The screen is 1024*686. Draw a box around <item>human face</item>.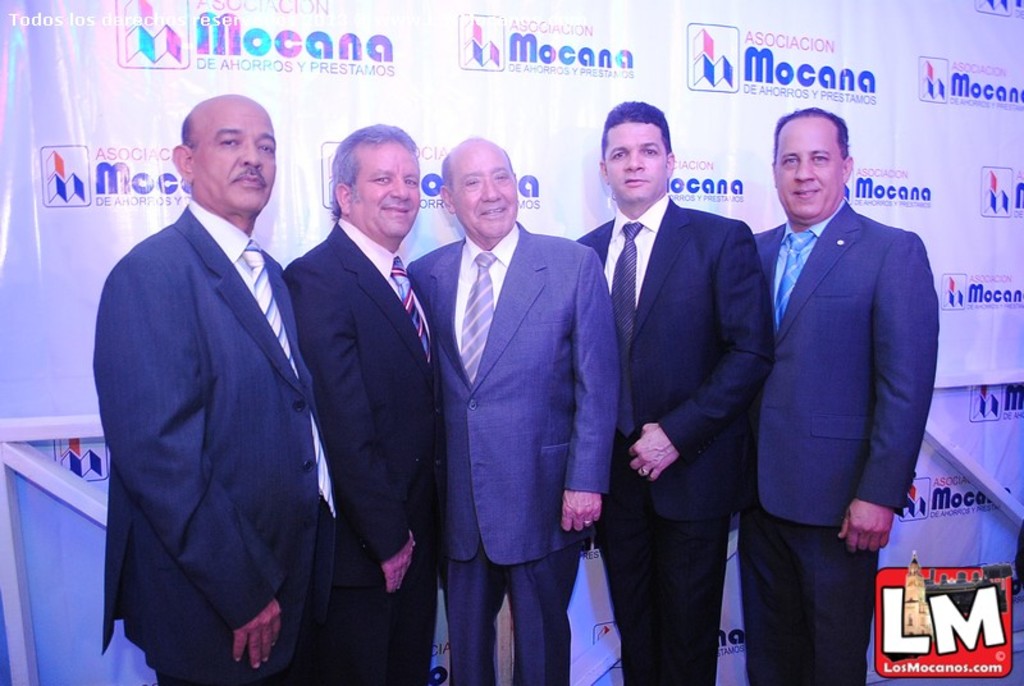
(x1=193, y1=99, x2=273, y2=210).
